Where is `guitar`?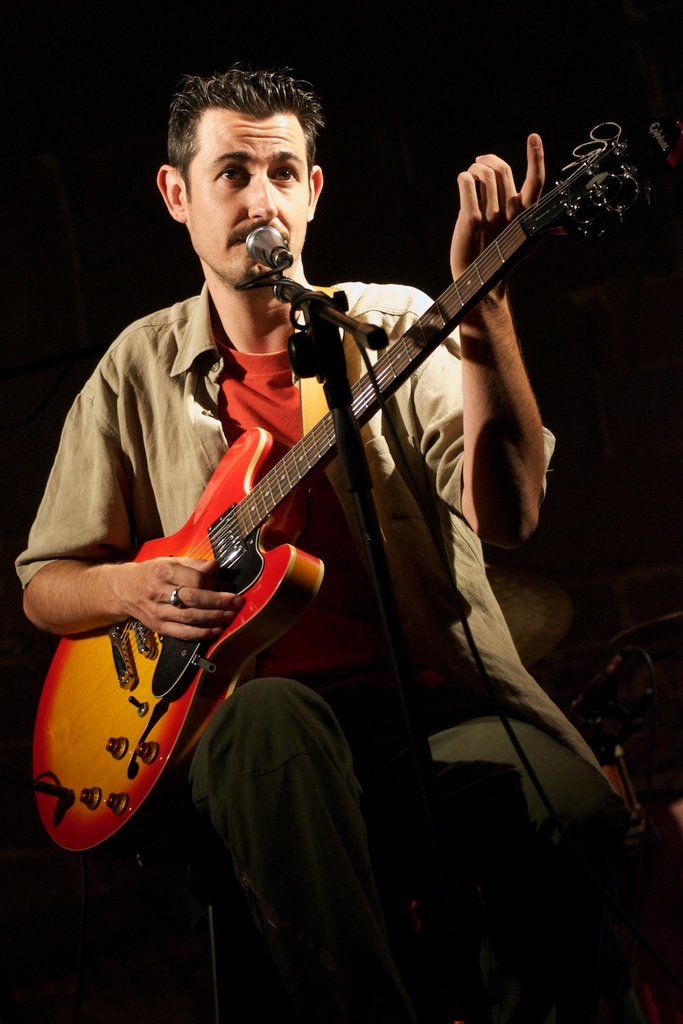
bbox=[29, 113, 652, 858].
